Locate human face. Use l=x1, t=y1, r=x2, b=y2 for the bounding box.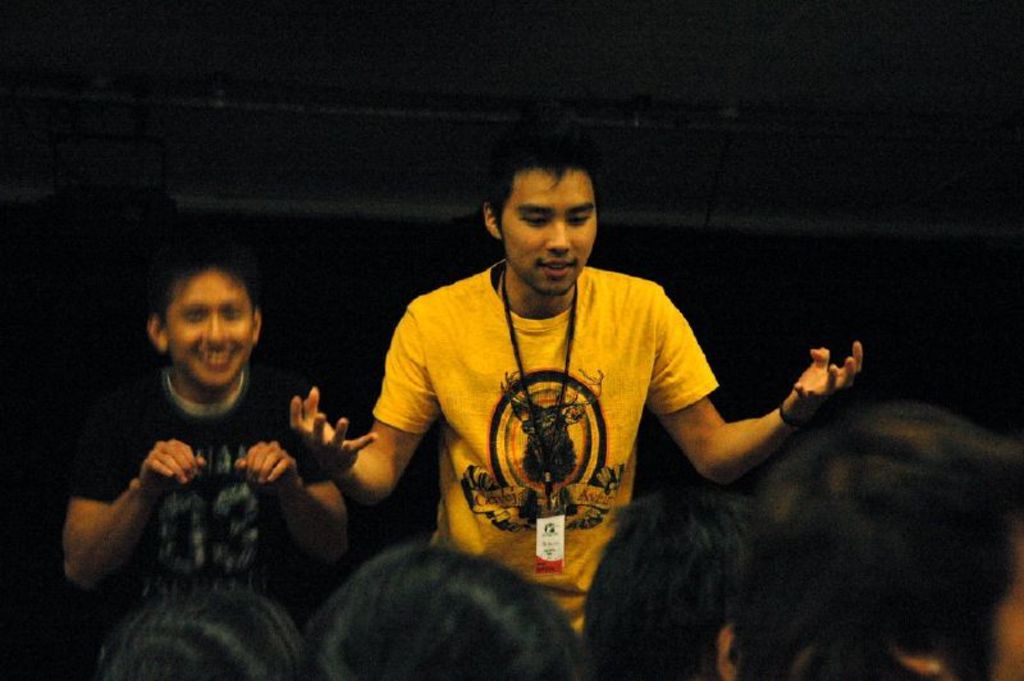
l=502, t=178, r=599, b=294.
